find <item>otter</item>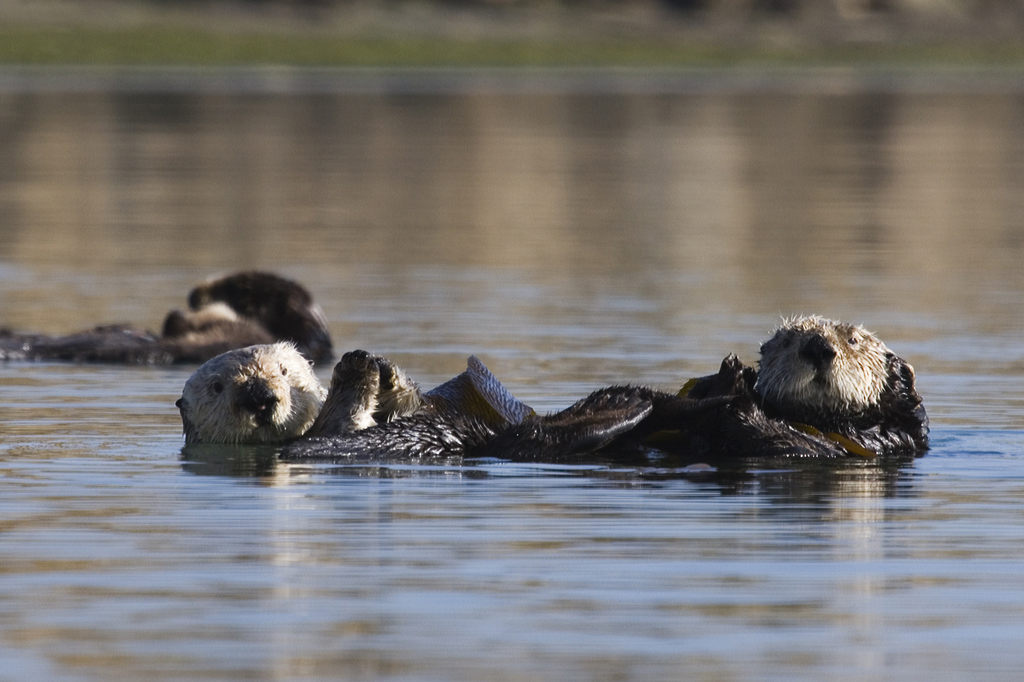
BBox(0, 269, 335, 370)
